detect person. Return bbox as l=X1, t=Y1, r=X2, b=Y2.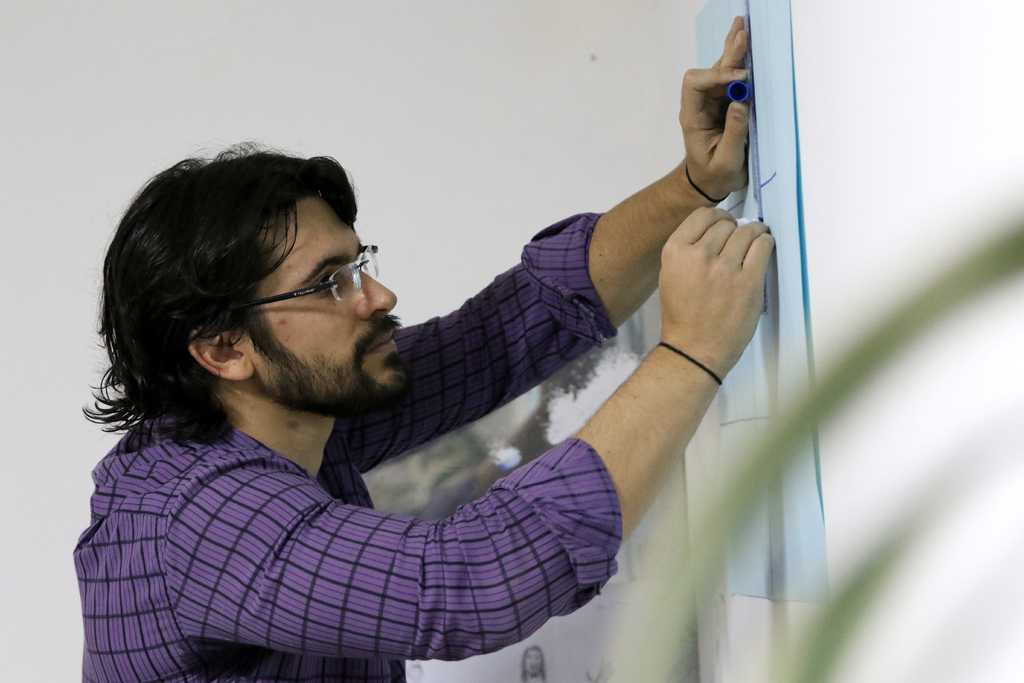
l=68, t=9, r=781, b=682.
